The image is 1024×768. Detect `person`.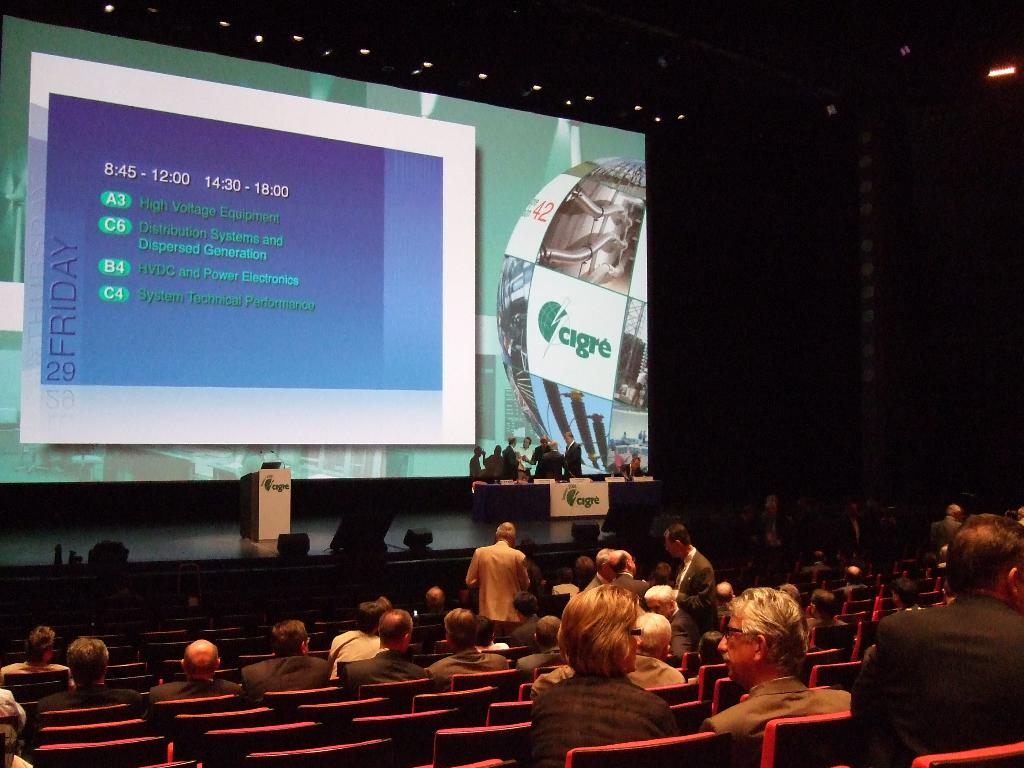
Detection: detection(830, 461, 1023, 694).
